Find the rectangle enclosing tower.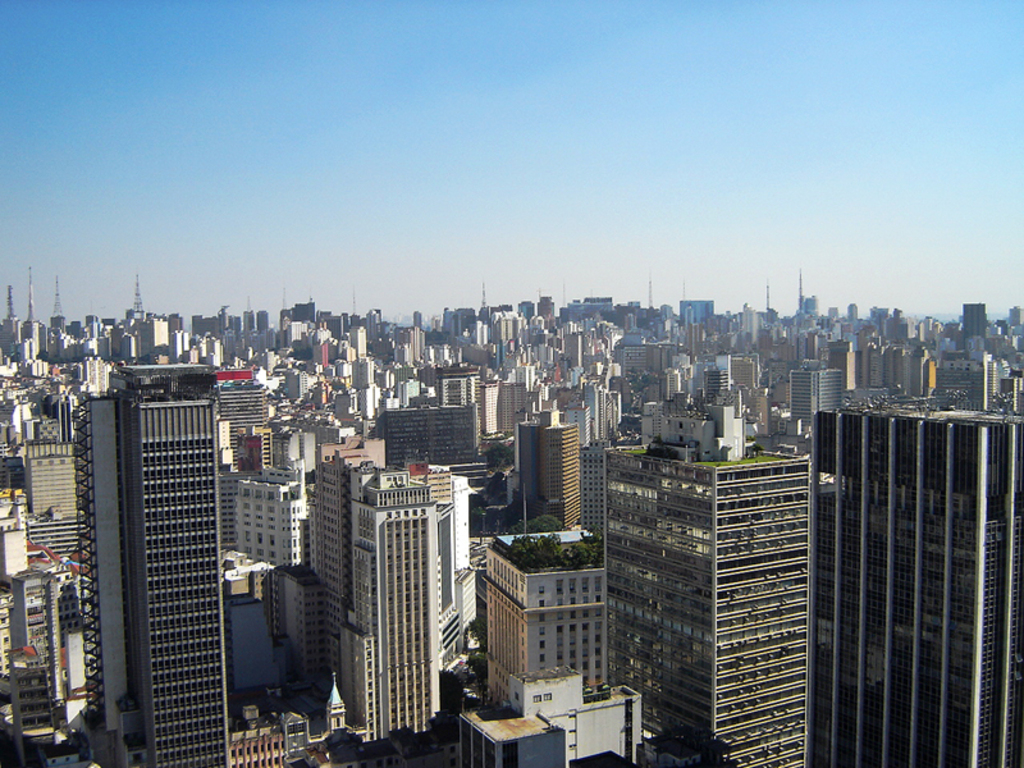
438, 372, 476, 404.
